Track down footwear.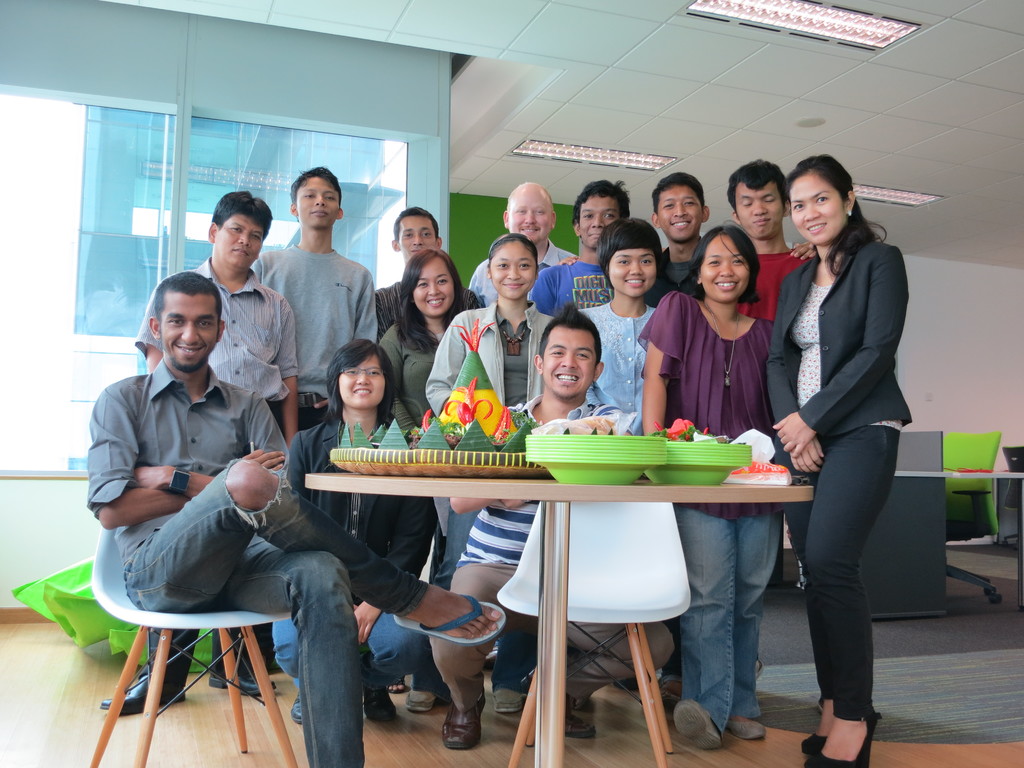
Tracked to [194, 667, 273, 701].
